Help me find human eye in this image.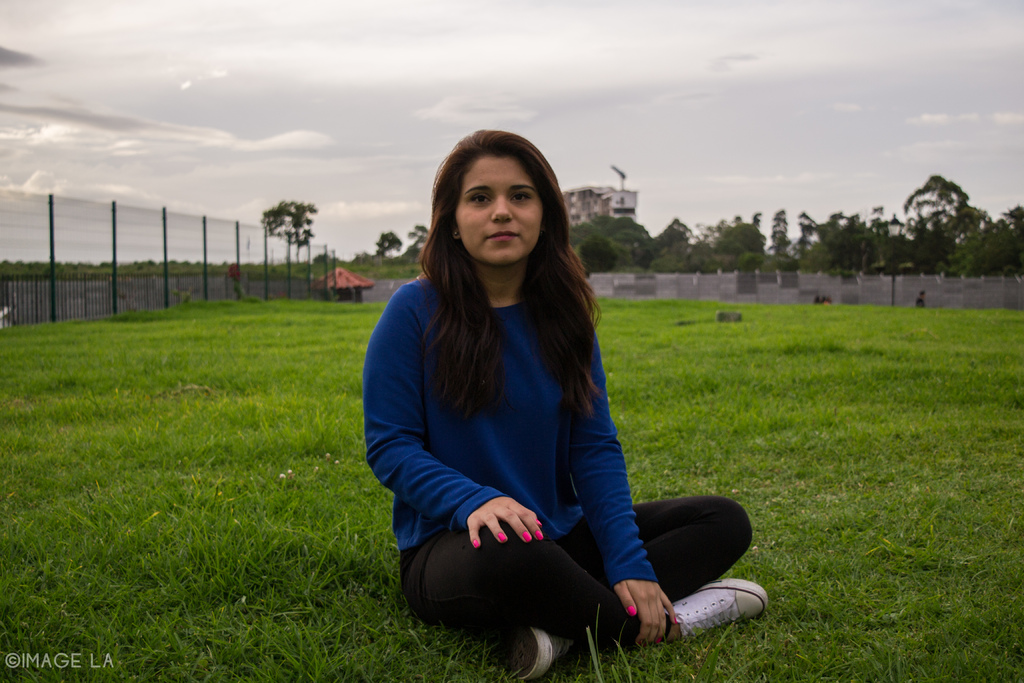
Found it: [left=508, top=188, right=535, bottom=208].
